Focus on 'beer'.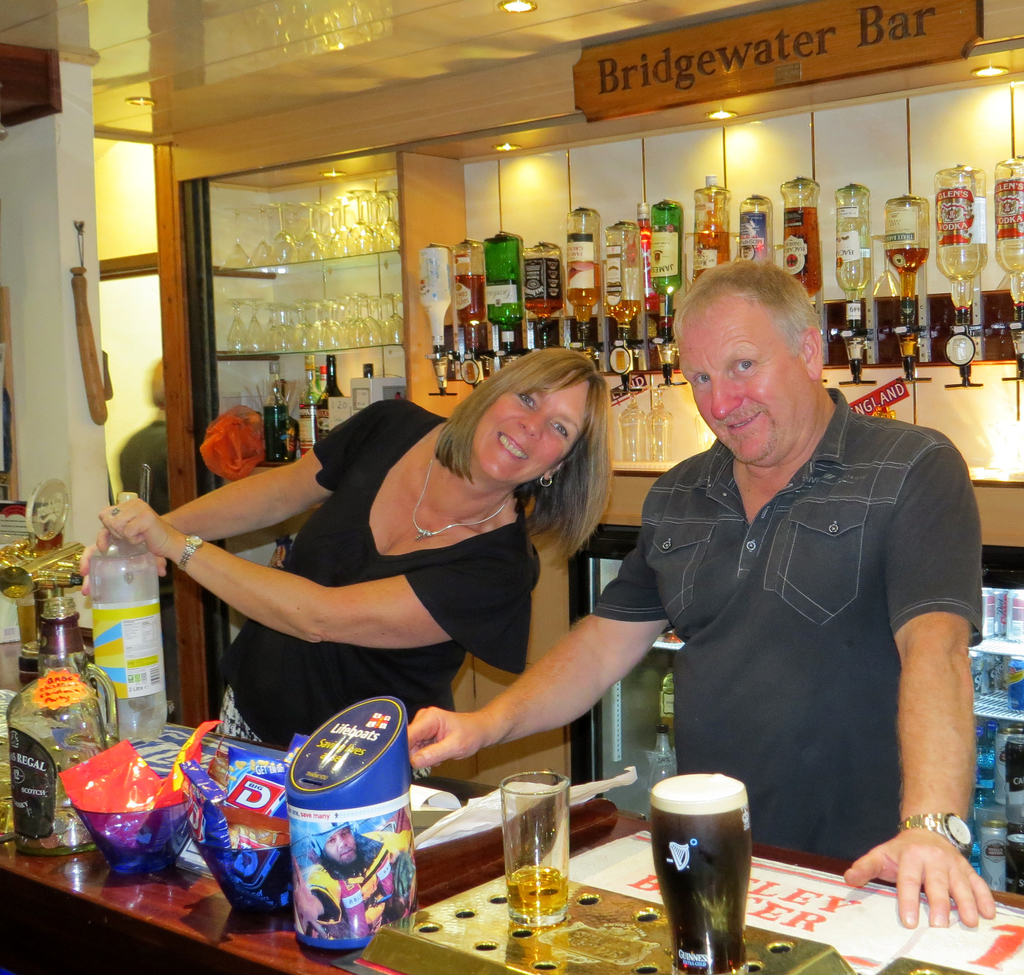
Focused at 871:187:938:359.
